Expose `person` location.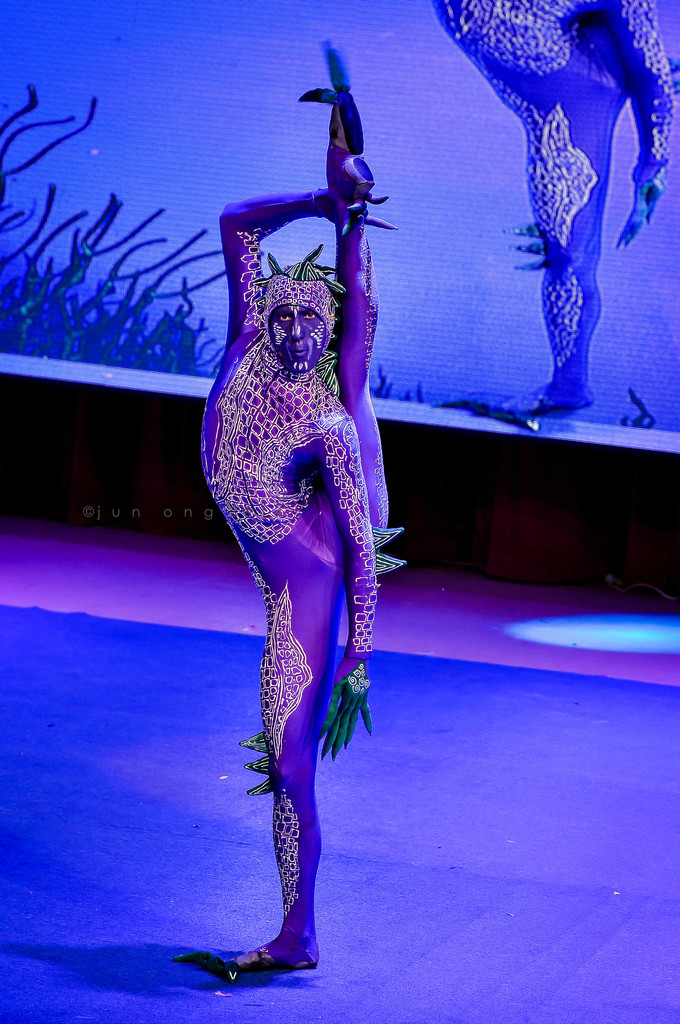
Exposed at 176,42,397,977.
